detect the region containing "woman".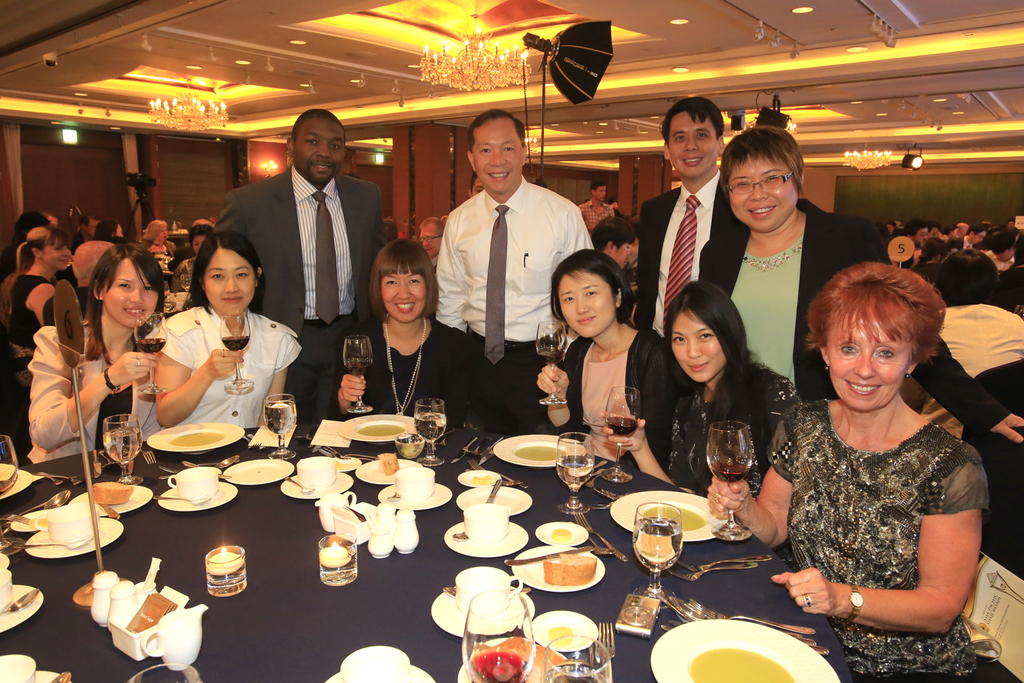
left=339, top=236, right=480, bottom=432.
